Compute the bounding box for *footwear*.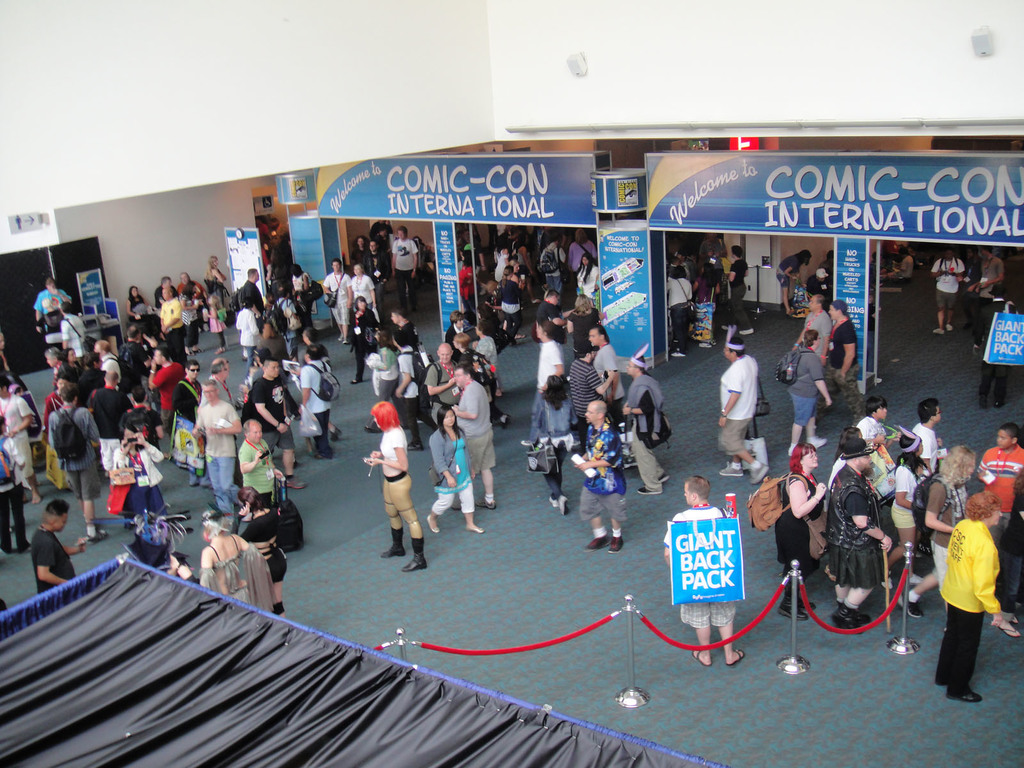
<bbox>948, 326, 951, 332</bbox>.
